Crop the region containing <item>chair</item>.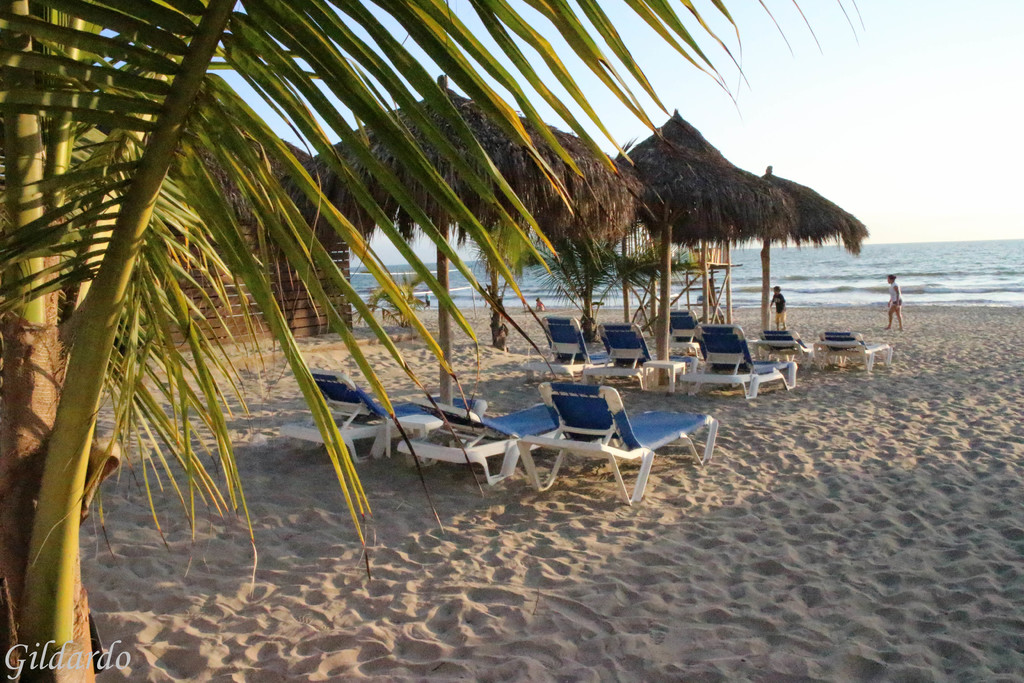
Crop region: box(701, 325, 775, 399).
